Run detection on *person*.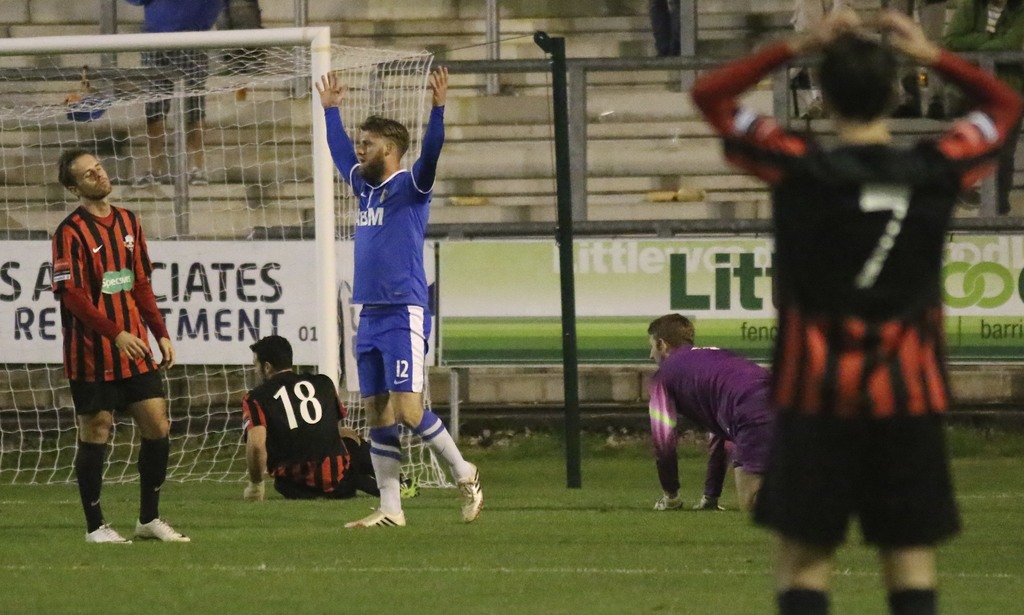
Result: select_region(646, 315, 763, 525).
